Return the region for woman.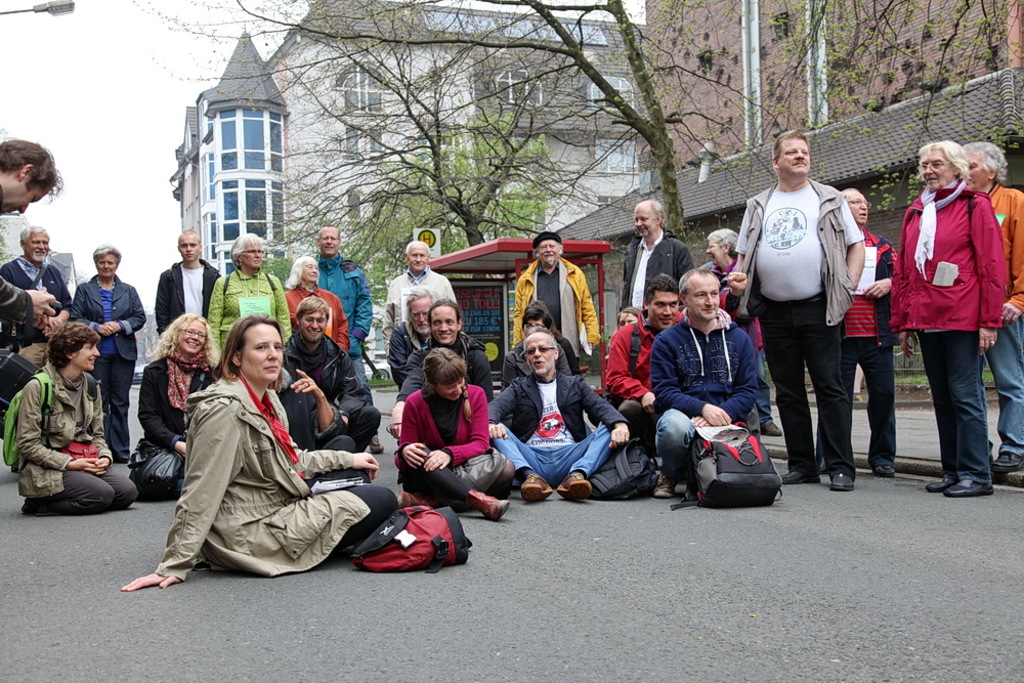
x1=158, y1=292, x2=374, y2=596.
